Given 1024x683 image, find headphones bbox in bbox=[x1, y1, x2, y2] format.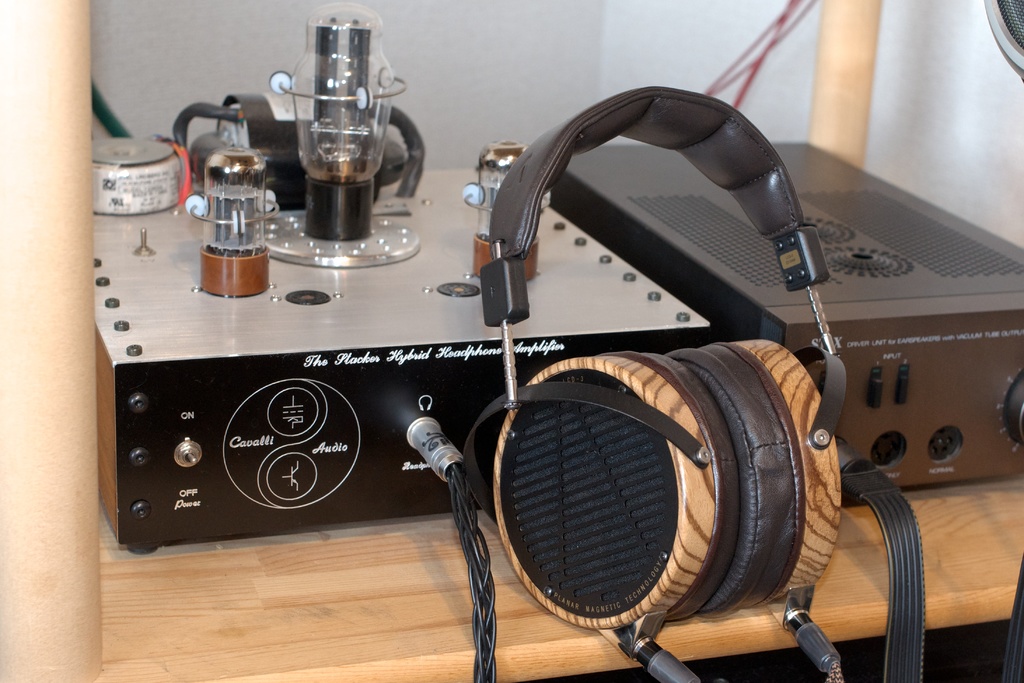
bbox=[453, 74, 853, 682].
